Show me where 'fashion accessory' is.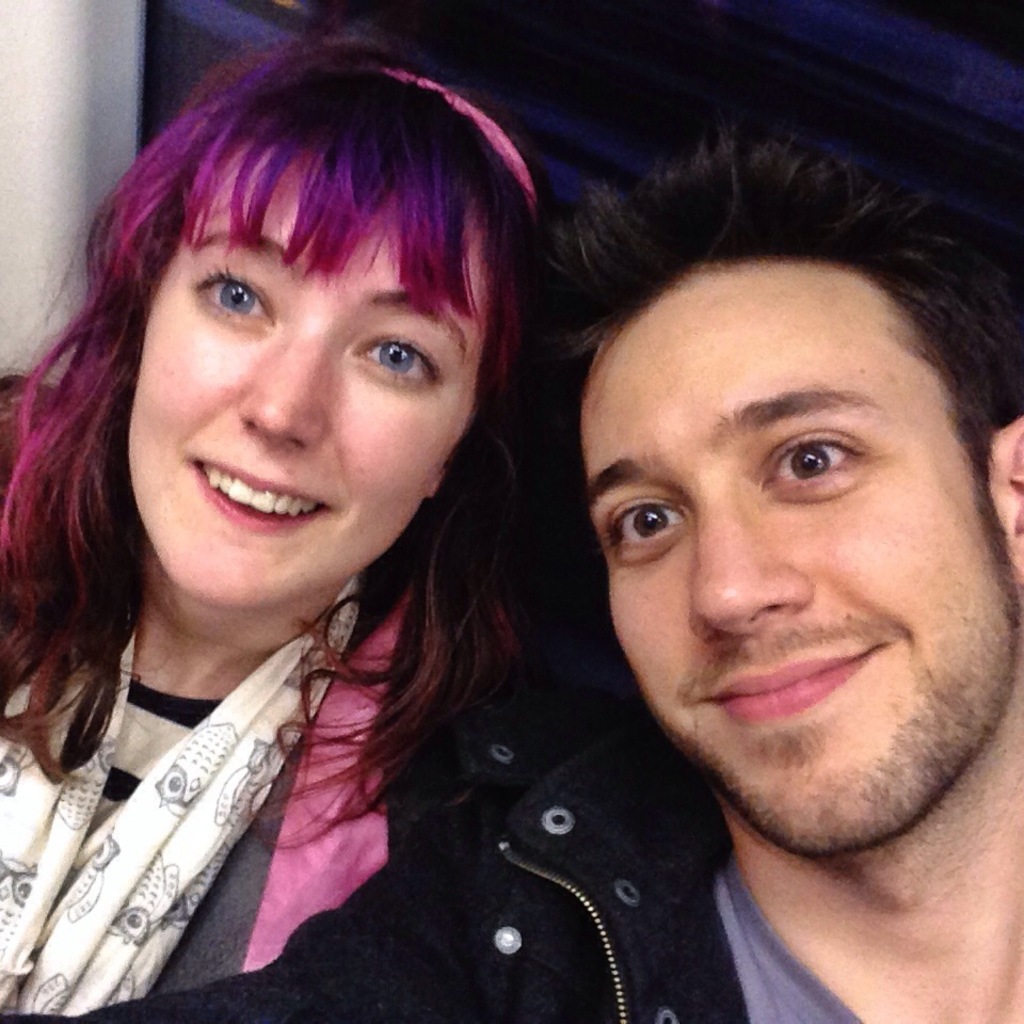
'fashion accessory' is at region(375, 62, 540, 219).
